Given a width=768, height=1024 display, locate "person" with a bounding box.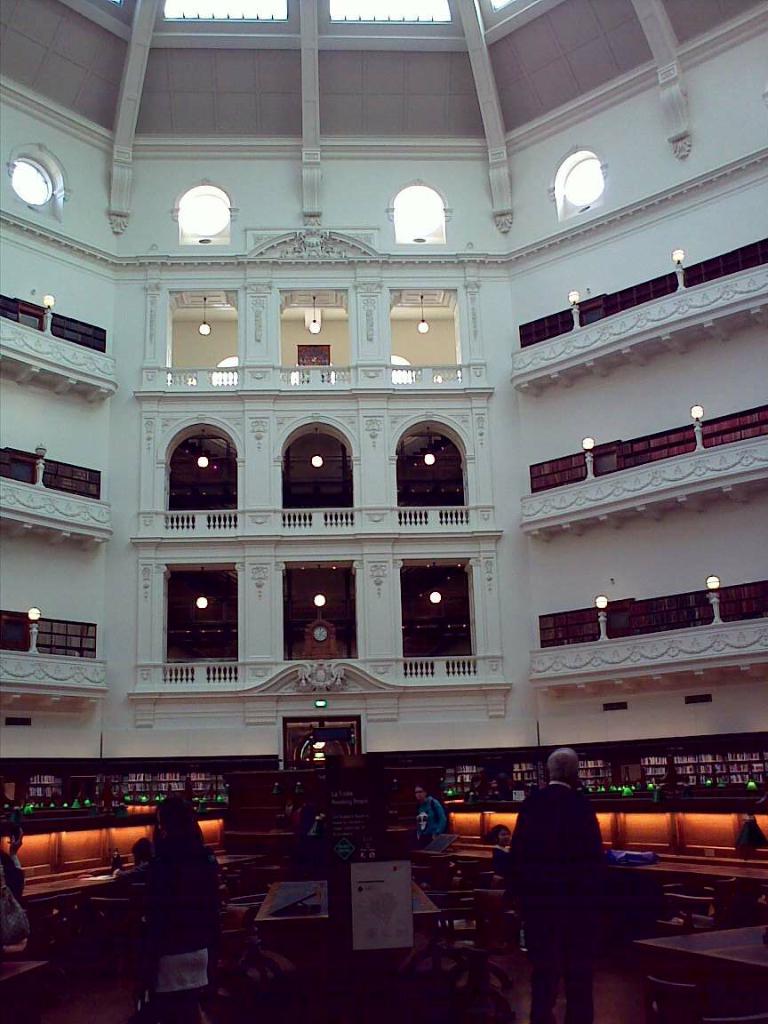
Located: (116, 804, 212, 942).
